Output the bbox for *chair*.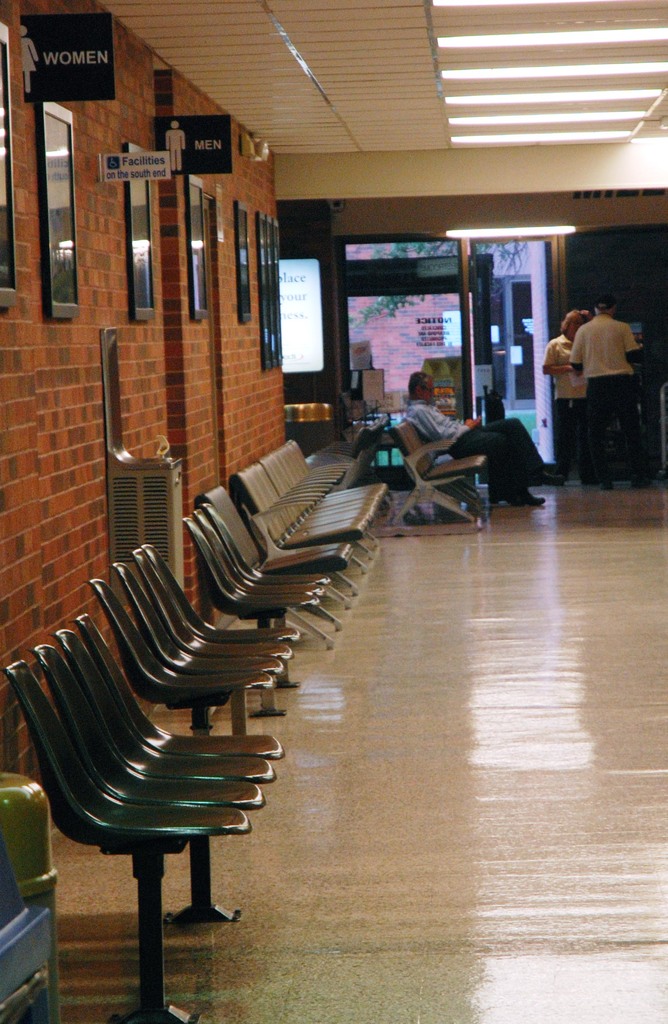
Rect(181, 502, 328, 618).
